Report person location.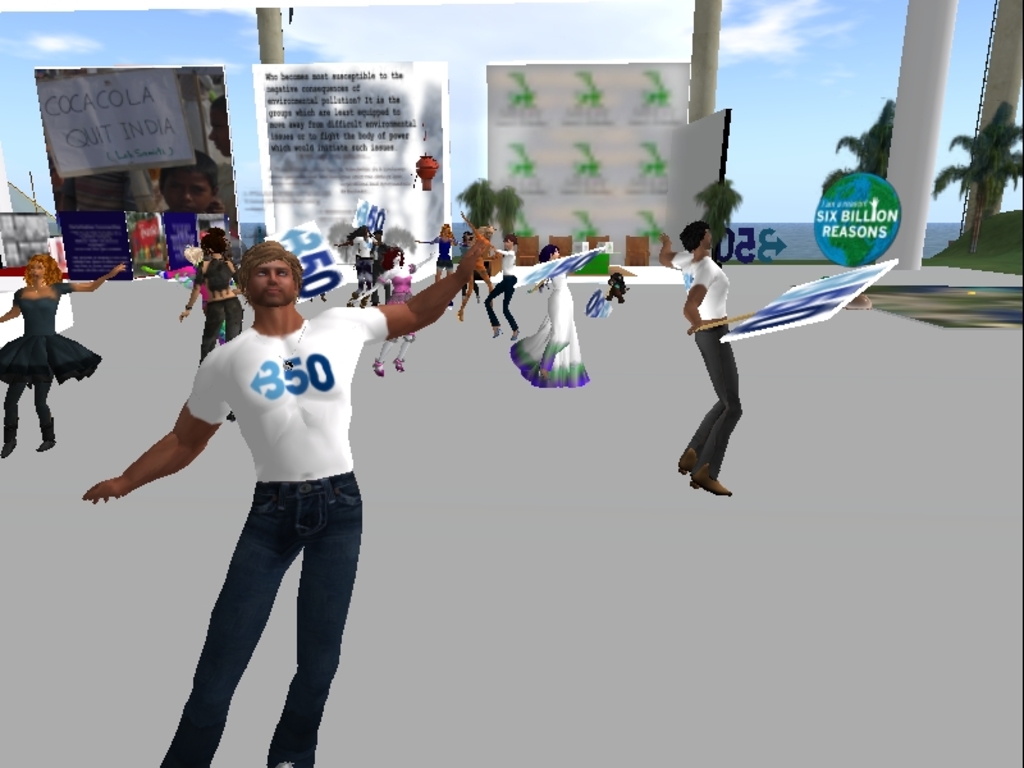
Report: (x1=175, y1=241, x2=228, y2=346).
